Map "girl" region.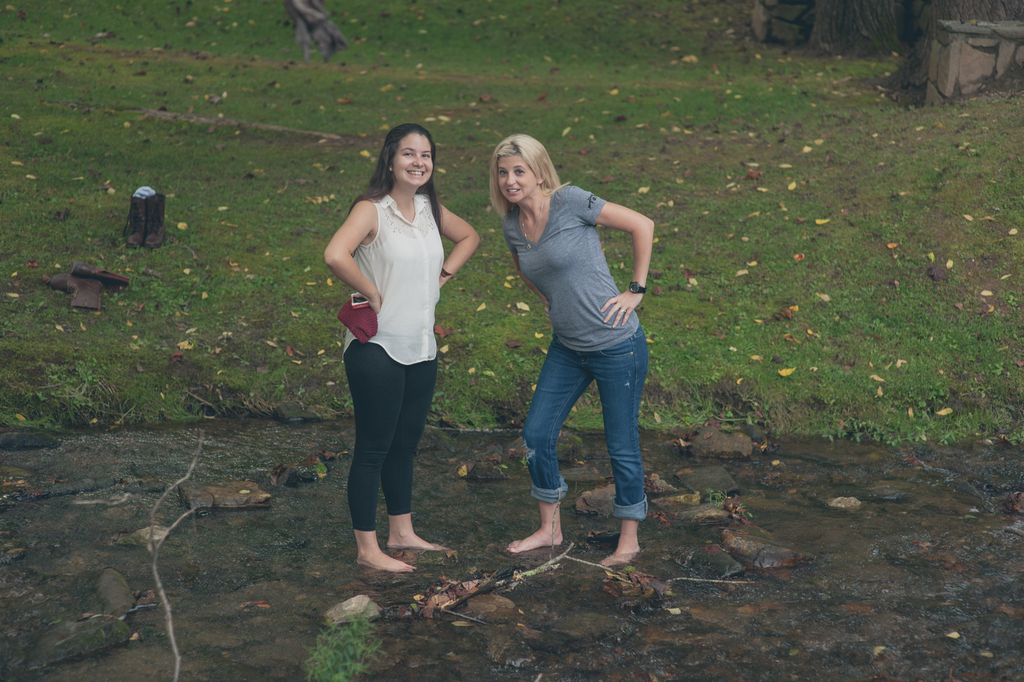
Mapped to region(488, 136, 655, 568).
